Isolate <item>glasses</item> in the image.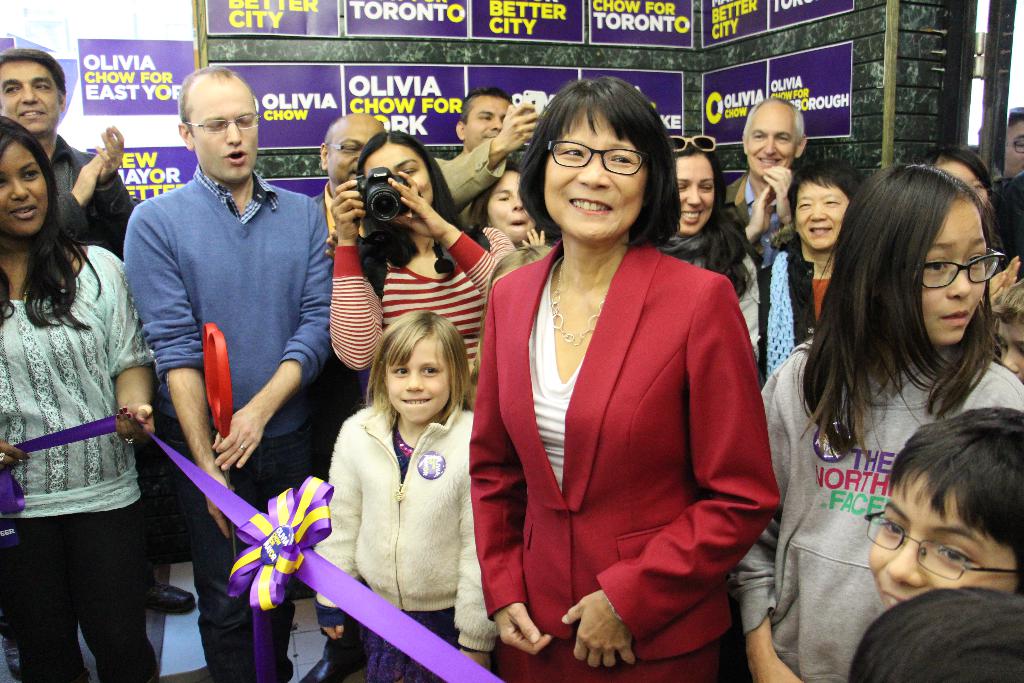
Isolated region: (666,133,717,157).
